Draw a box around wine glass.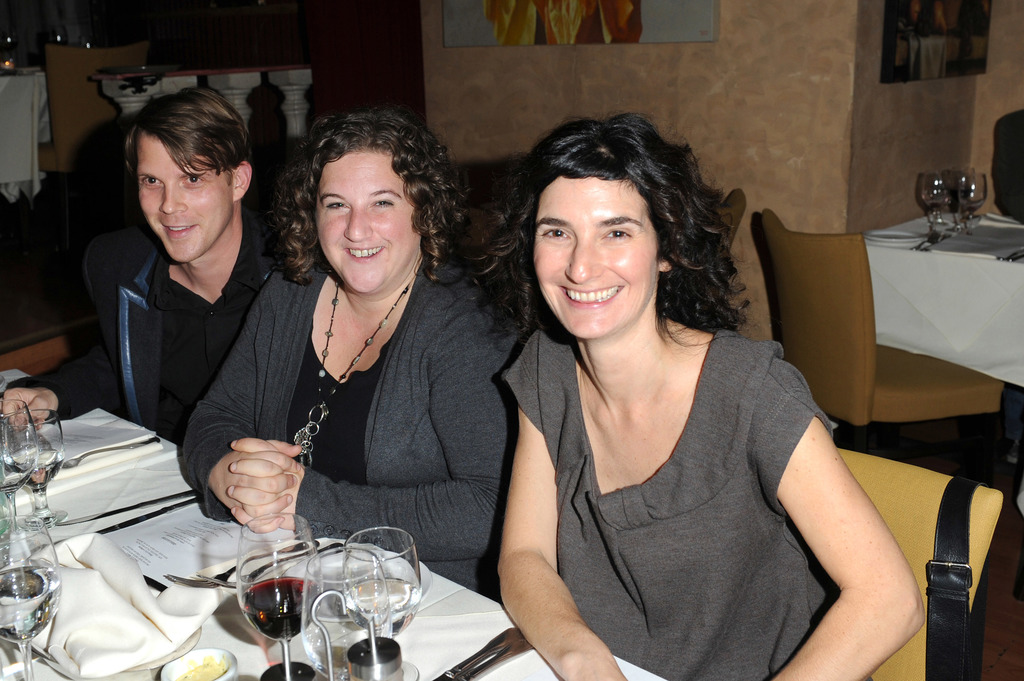
select_region(0, 517, 58, 680).
